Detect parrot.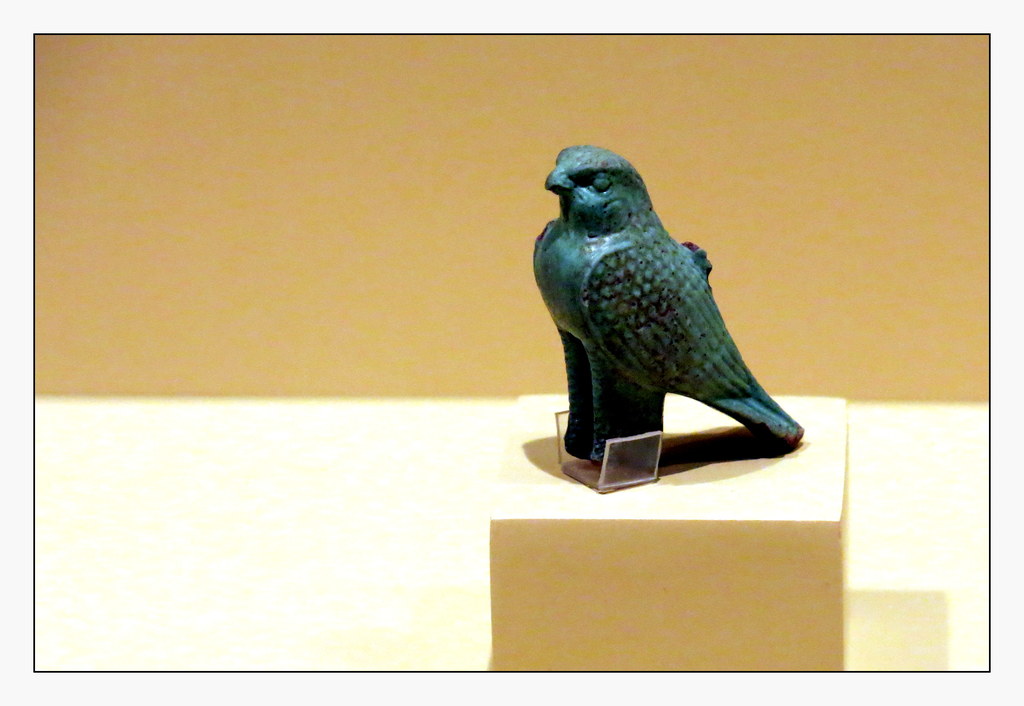
Detected at region(524, 141, 801, 467).
